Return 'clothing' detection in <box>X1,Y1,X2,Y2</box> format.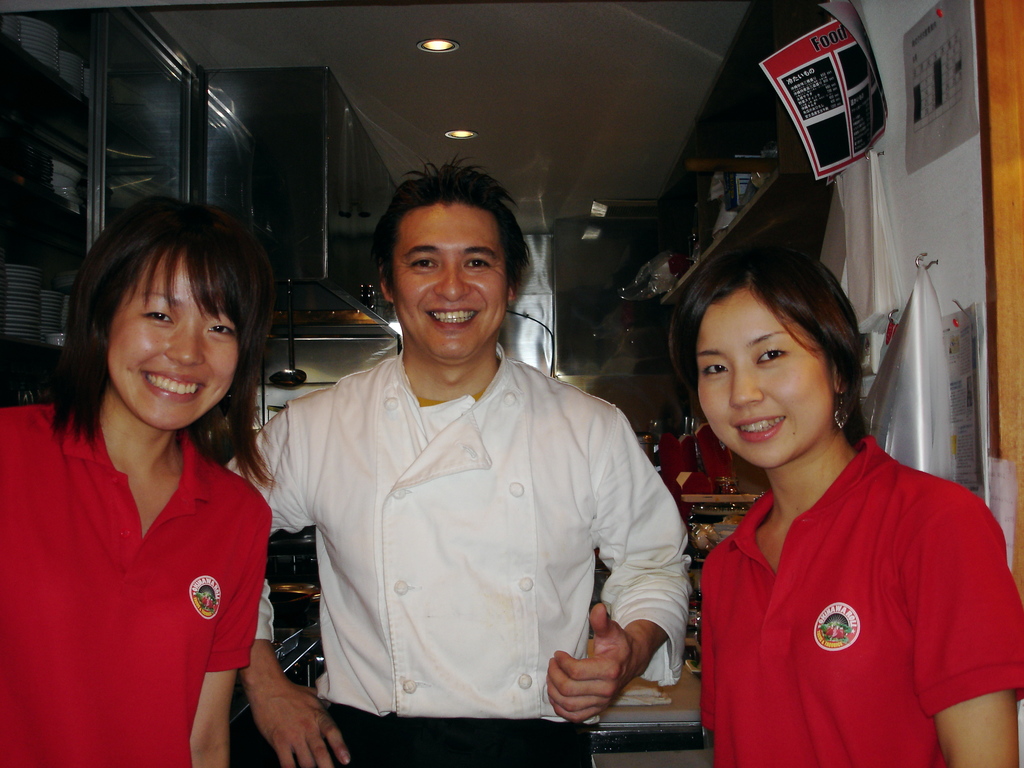
<box>0,401,272,767</box>.
